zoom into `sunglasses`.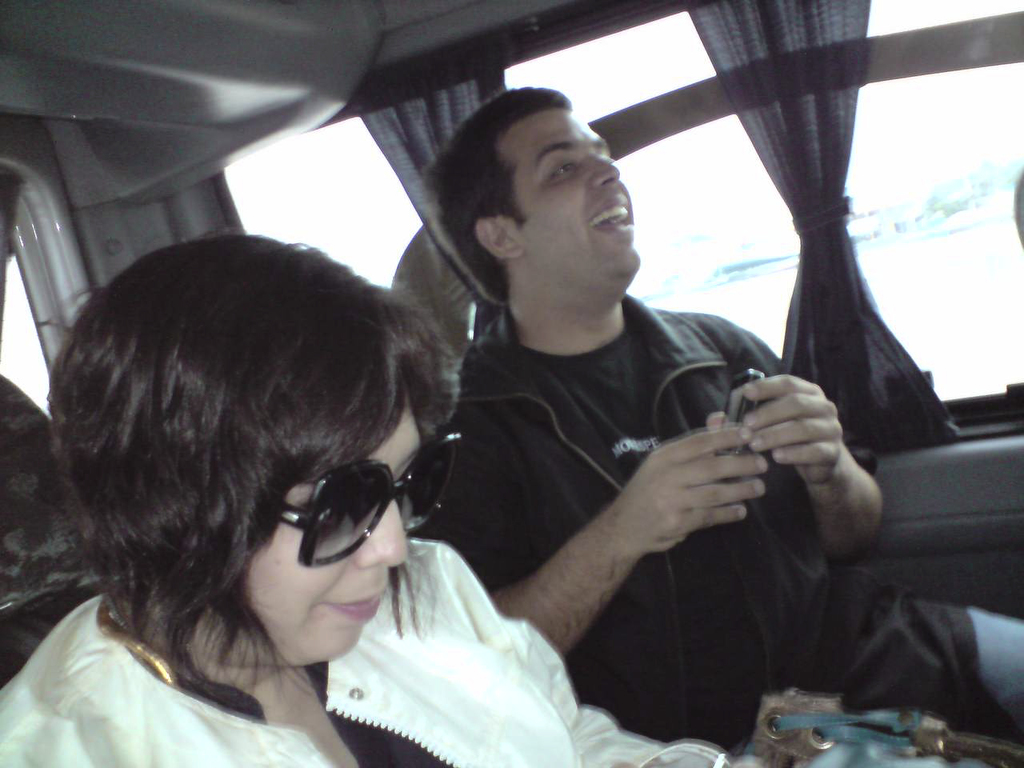
Zoom target: rect(271, 433, 466, 565).
